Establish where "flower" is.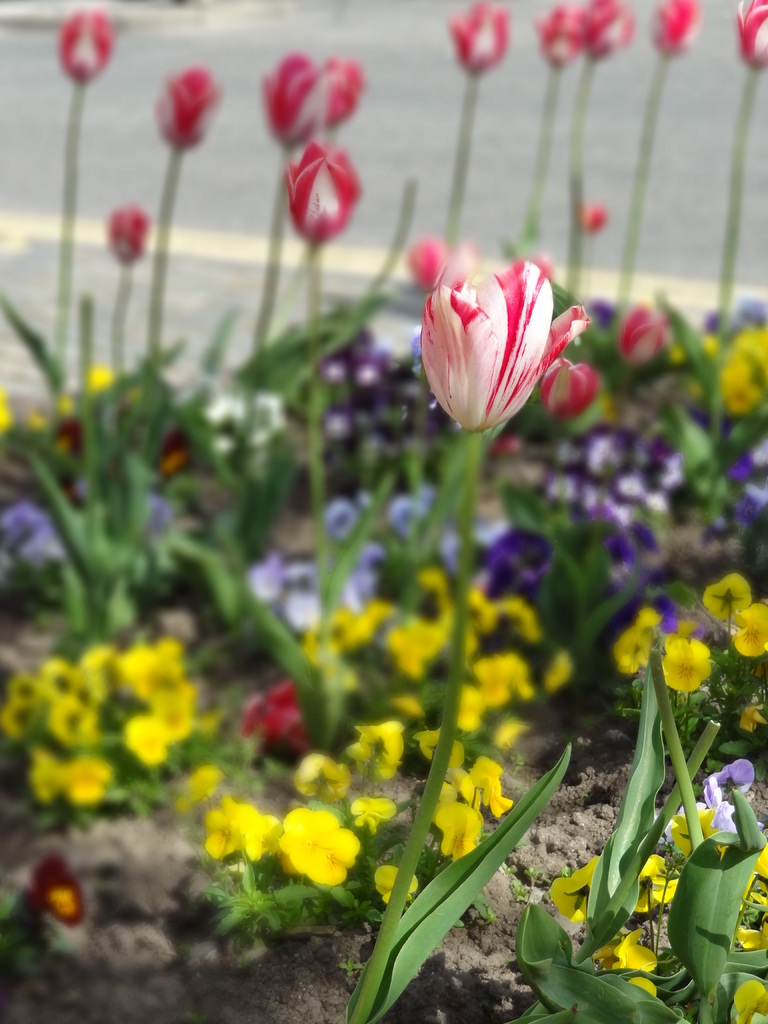
Established at locate(530, 0, 591, 71).
